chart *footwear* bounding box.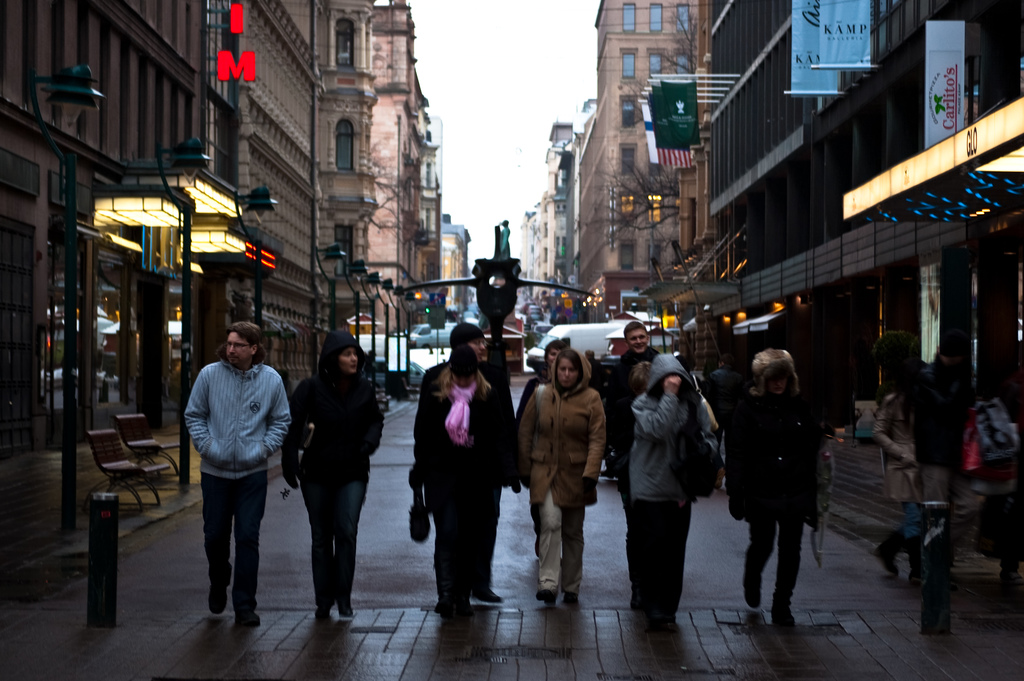
Charted: l=871, t=546, r=902, b=582.
